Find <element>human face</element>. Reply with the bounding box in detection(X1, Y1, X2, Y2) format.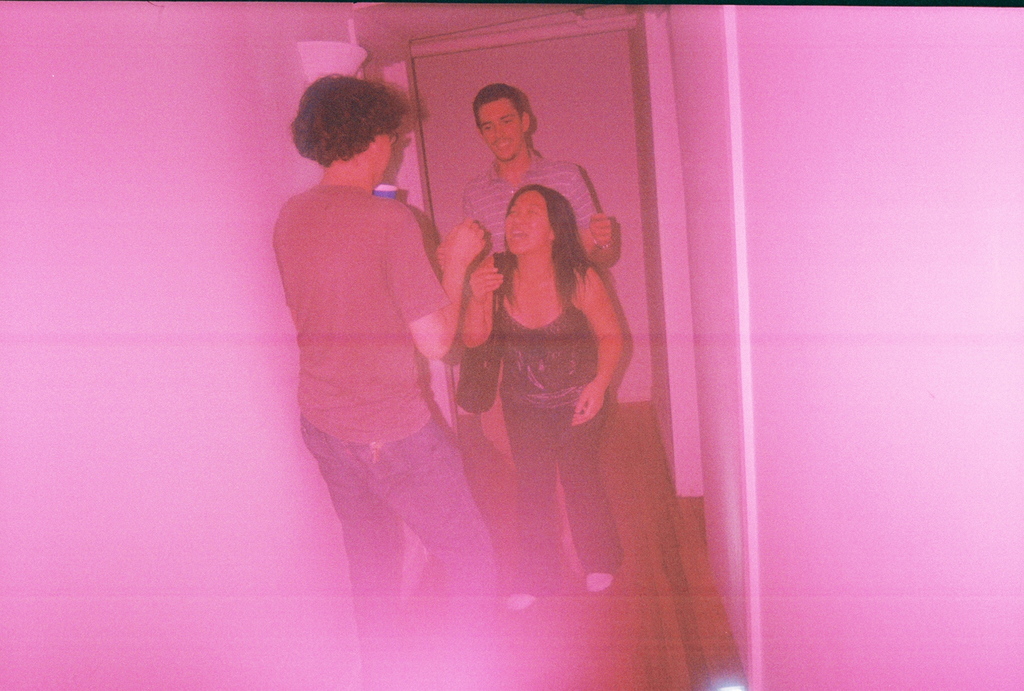
detection(509, 190, 552, 257).
